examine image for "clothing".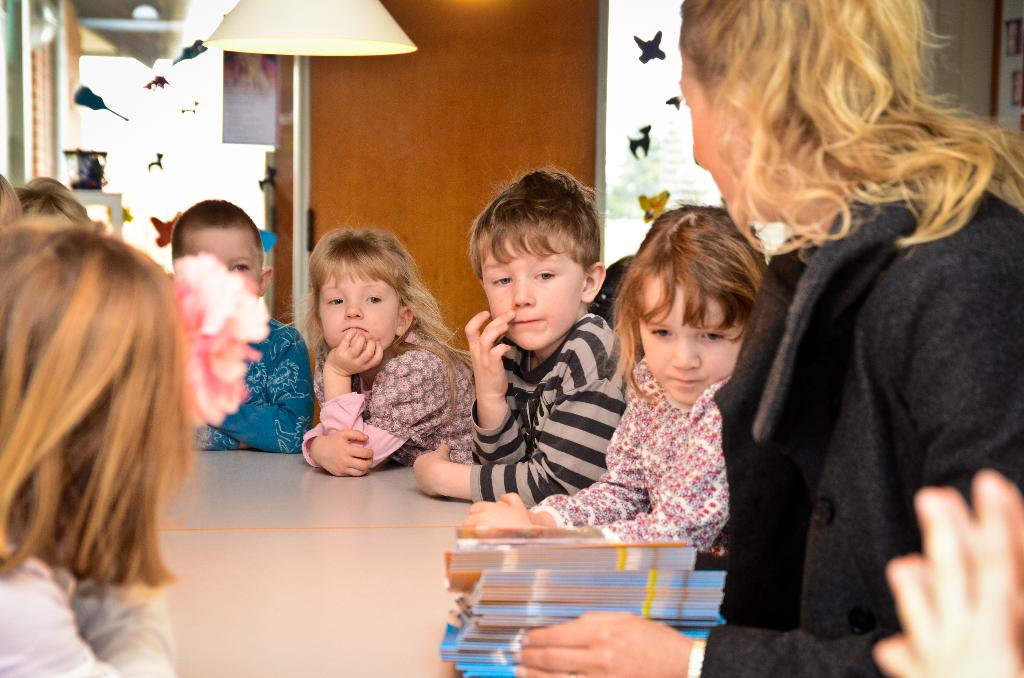
Examination result: crop(700, 180, 1023, 674).
